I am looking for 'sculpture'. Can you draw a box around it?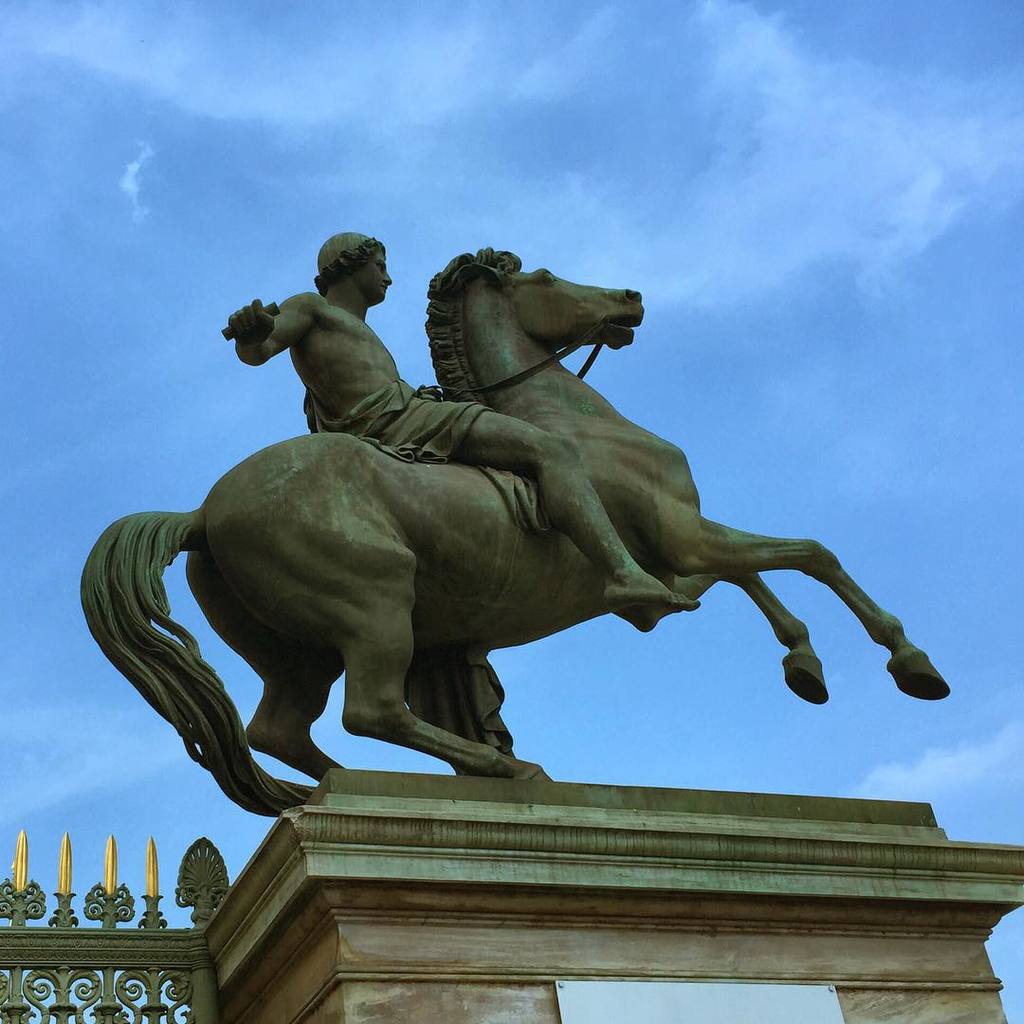
Sure, the bounding box is 99,248,933,854.
